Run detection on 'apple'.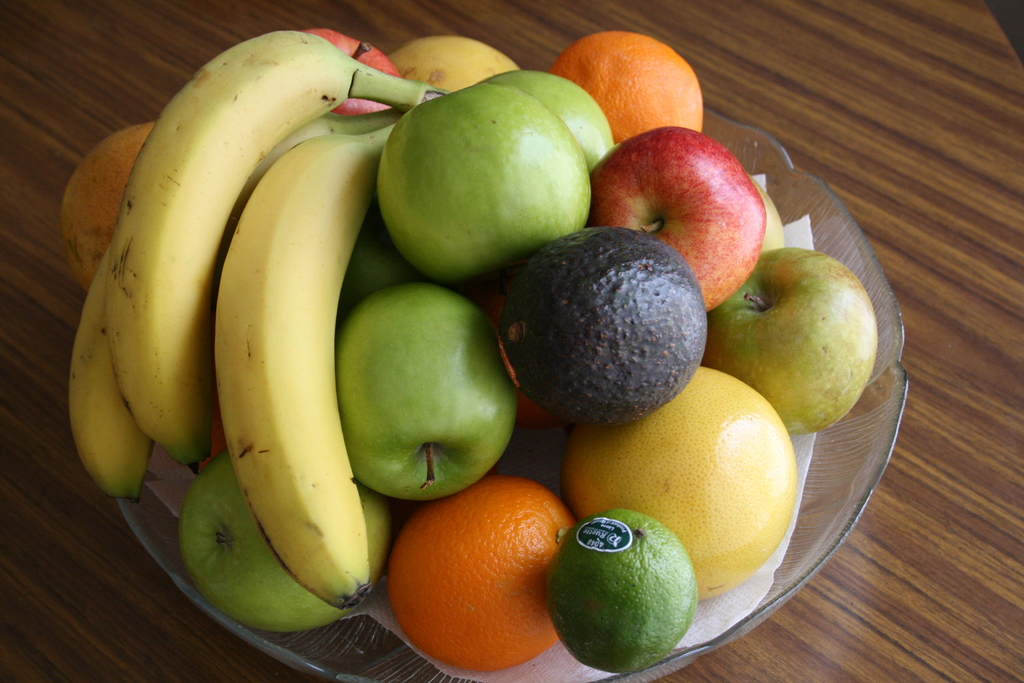
Result: 378, 83, 596, 283.
